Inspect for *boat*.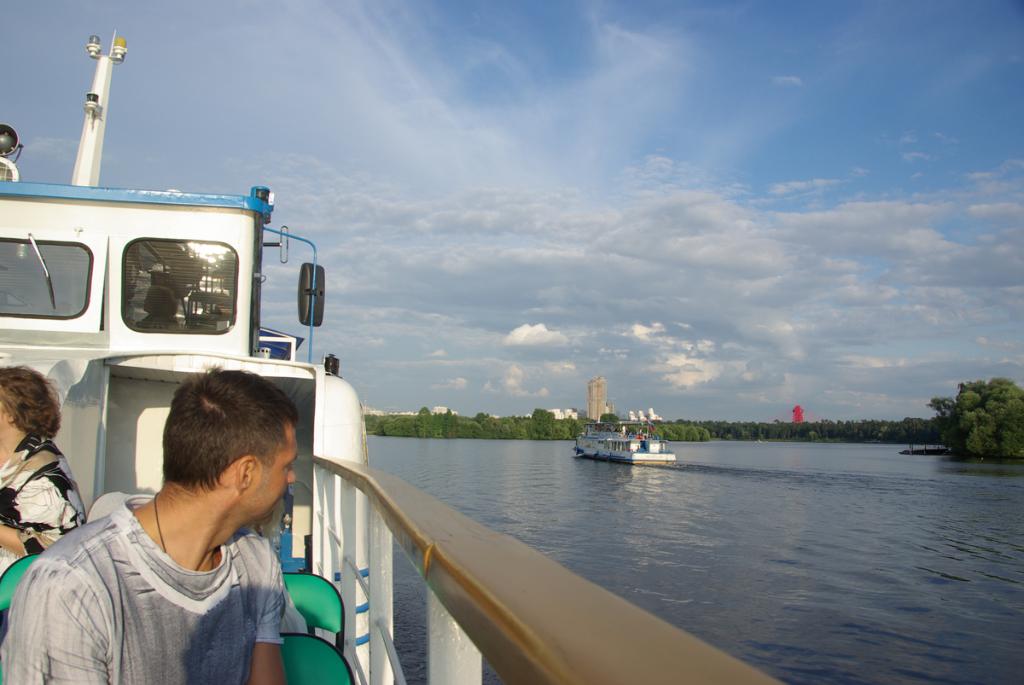
Inspection: [left=0, top=26, right=783, bottom=684].
